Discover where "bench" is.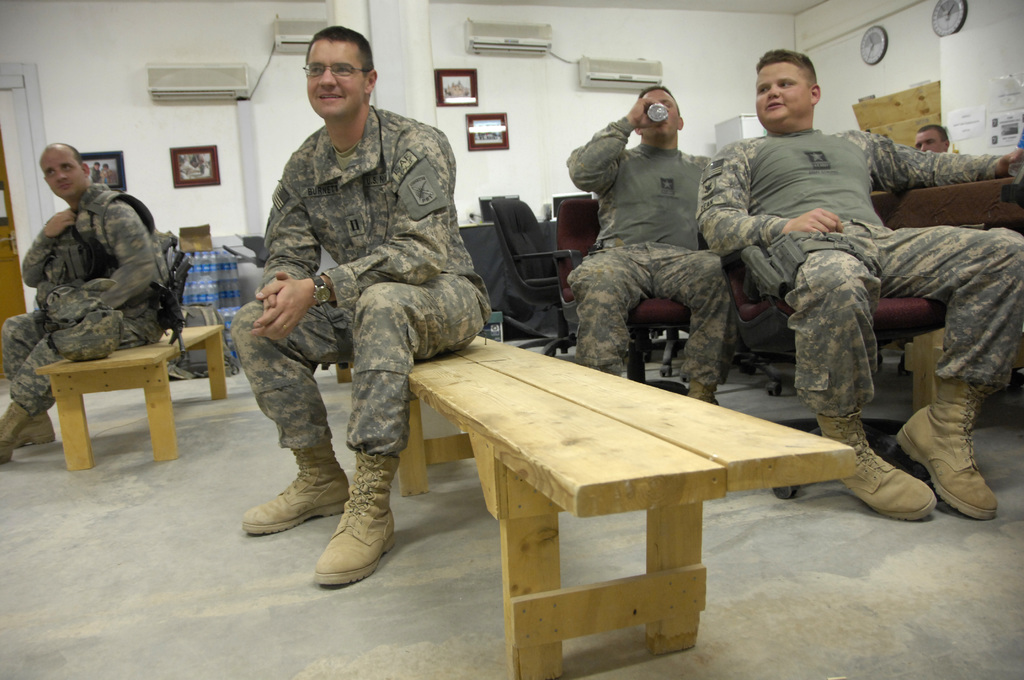
Discovered at Rect(35, 325, 230, 470).
